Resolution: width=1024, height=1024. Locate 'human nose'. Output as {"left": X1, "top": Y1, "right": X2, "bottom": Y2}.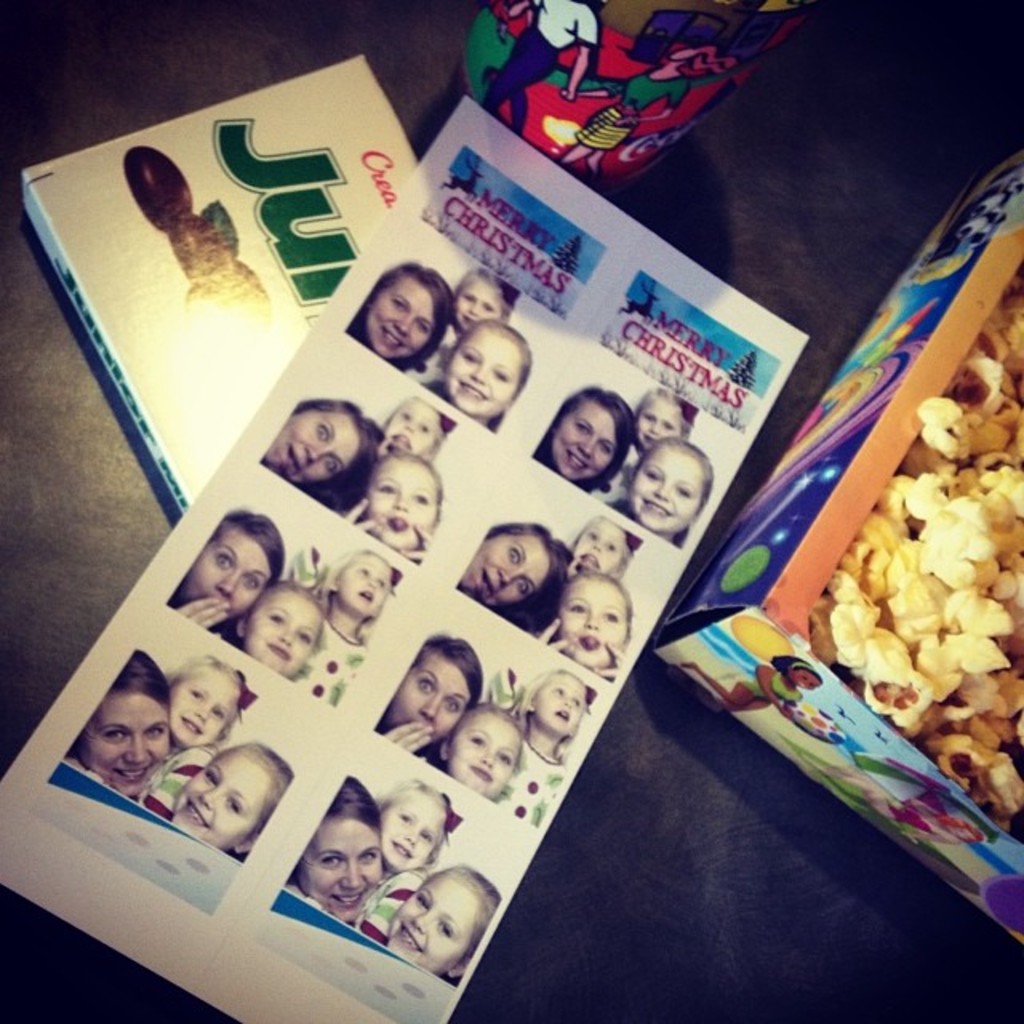
{"left": 469, "top": 365, "right": 488, "bottom": 384}.
